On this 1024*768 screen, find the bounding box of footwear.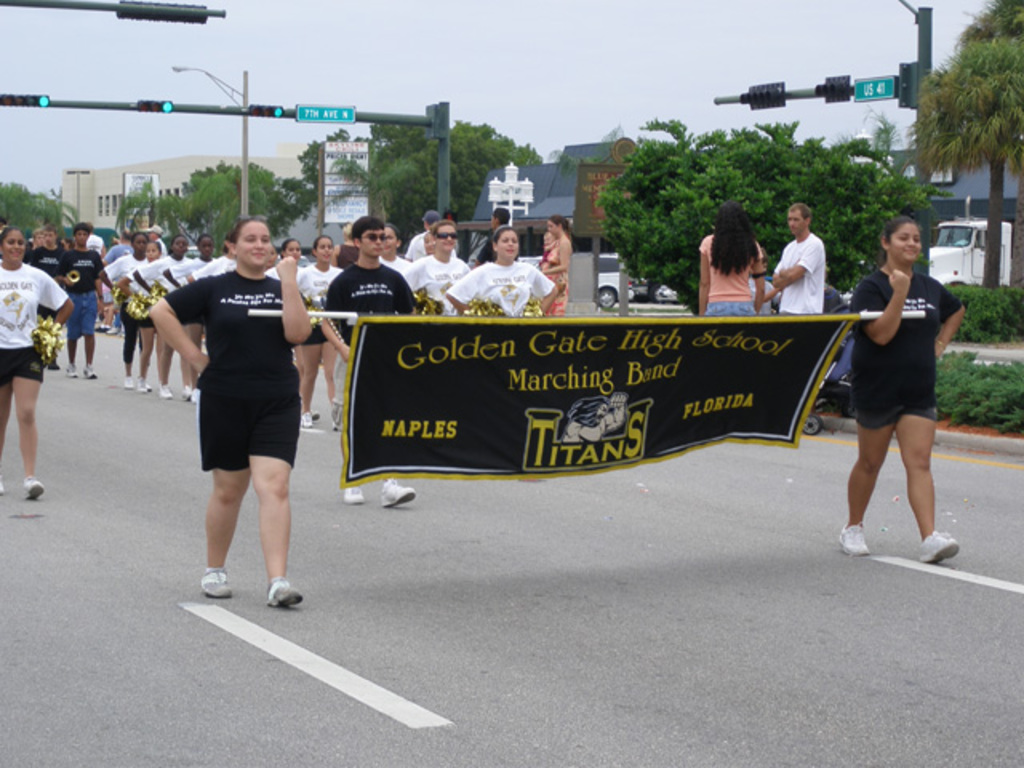
Bounding box: (x1=138, y1=376, x2=146, y2=395).
